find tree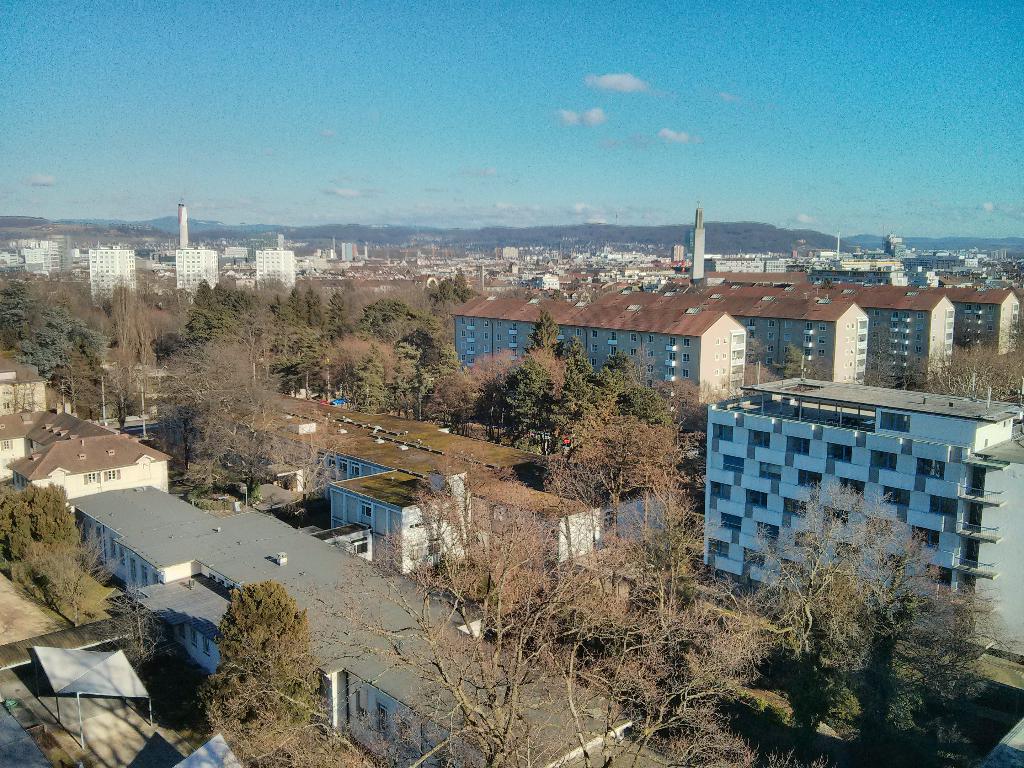
left=337, top=501, right=717, bottom=765
